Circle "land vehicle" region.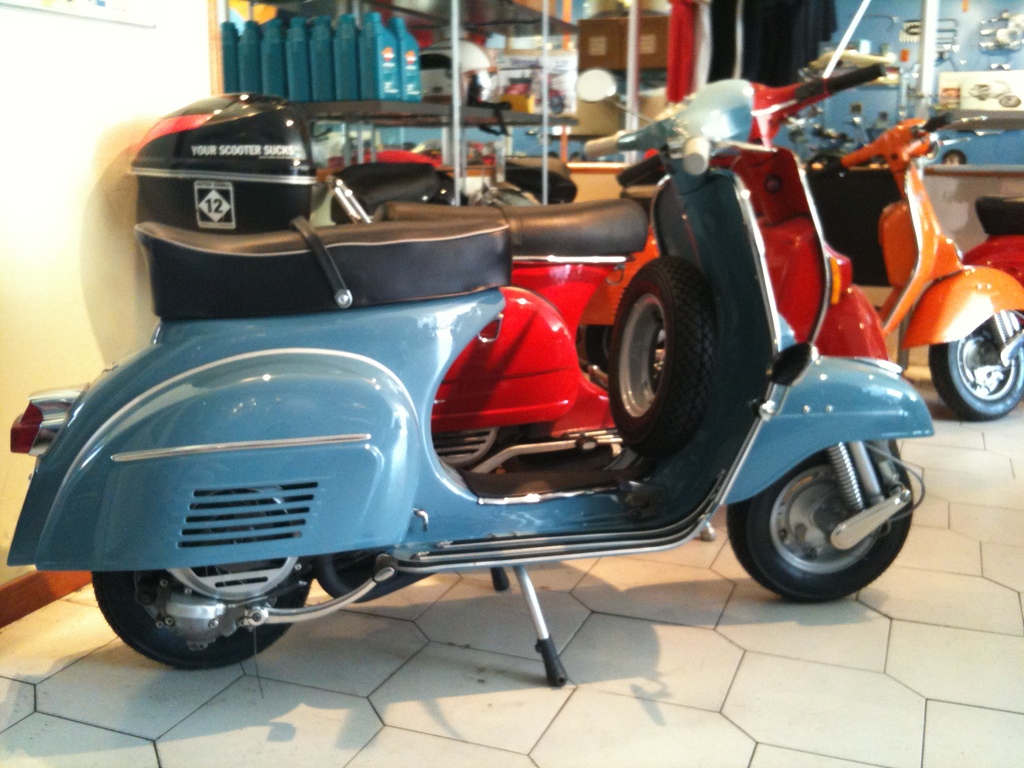
Region: crop(580, 113, 1023, 421).
